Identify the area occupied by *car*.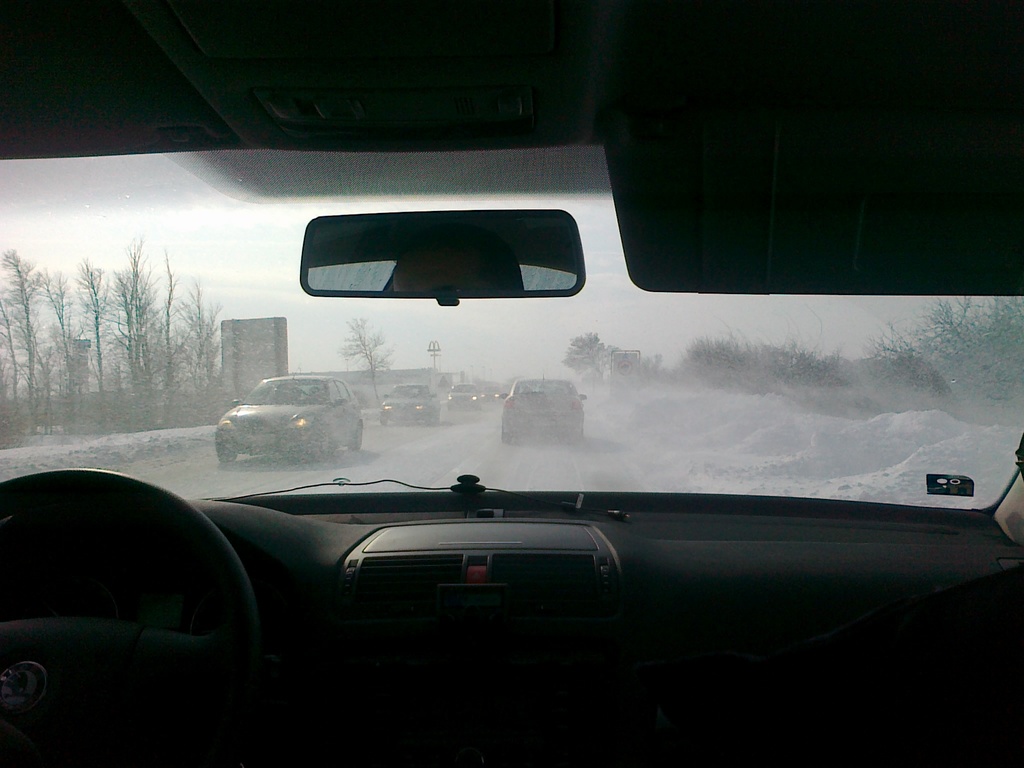
Area: (500, 376, 588, 445).
